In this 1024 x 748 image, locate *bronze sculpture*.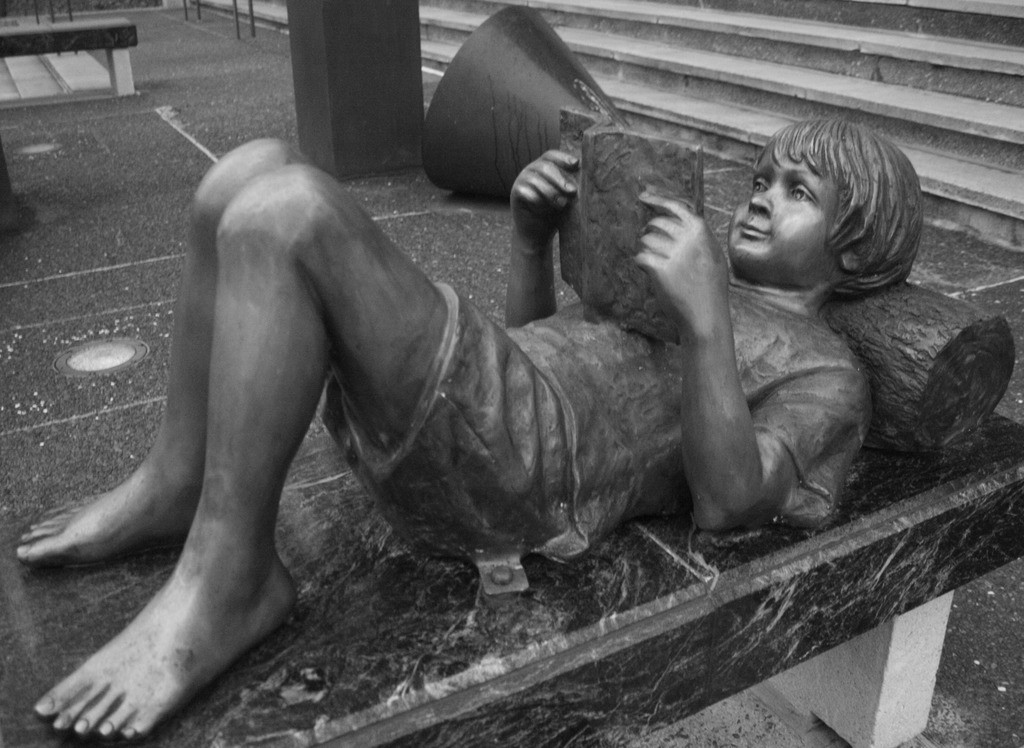
Bounding box: x1=35, y1=105, x2=1023, y2=747.
